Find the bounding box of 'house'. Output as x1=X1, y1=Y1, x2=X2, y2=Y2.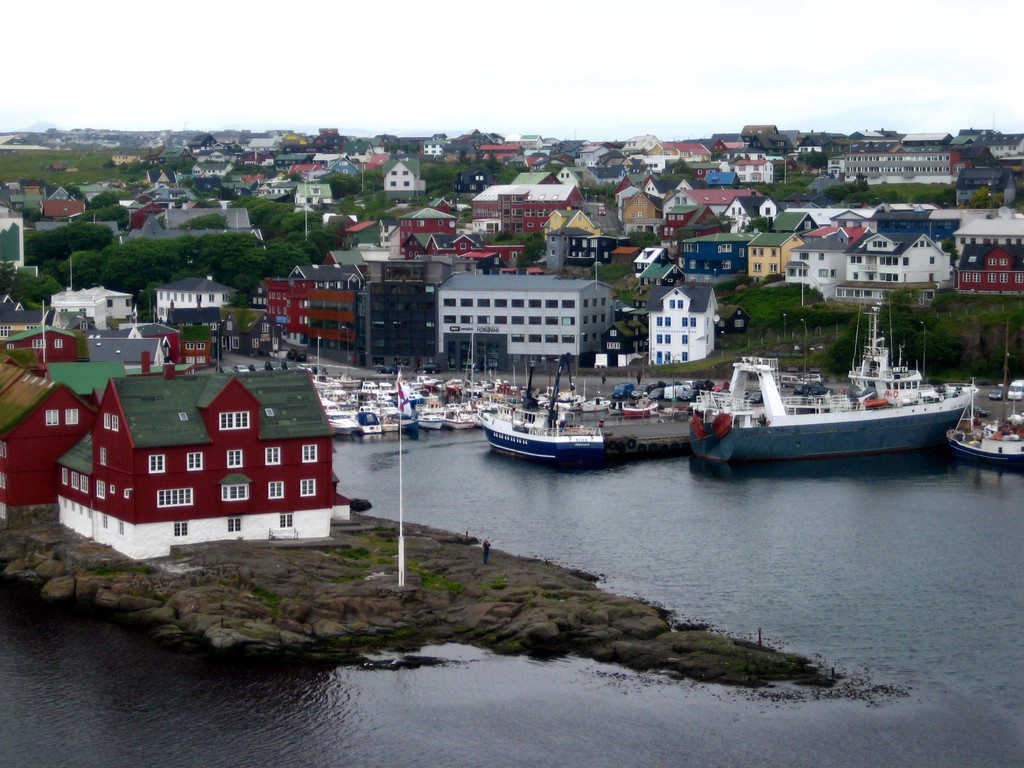
x1=342, y1=209, x2=380, y2=266.
